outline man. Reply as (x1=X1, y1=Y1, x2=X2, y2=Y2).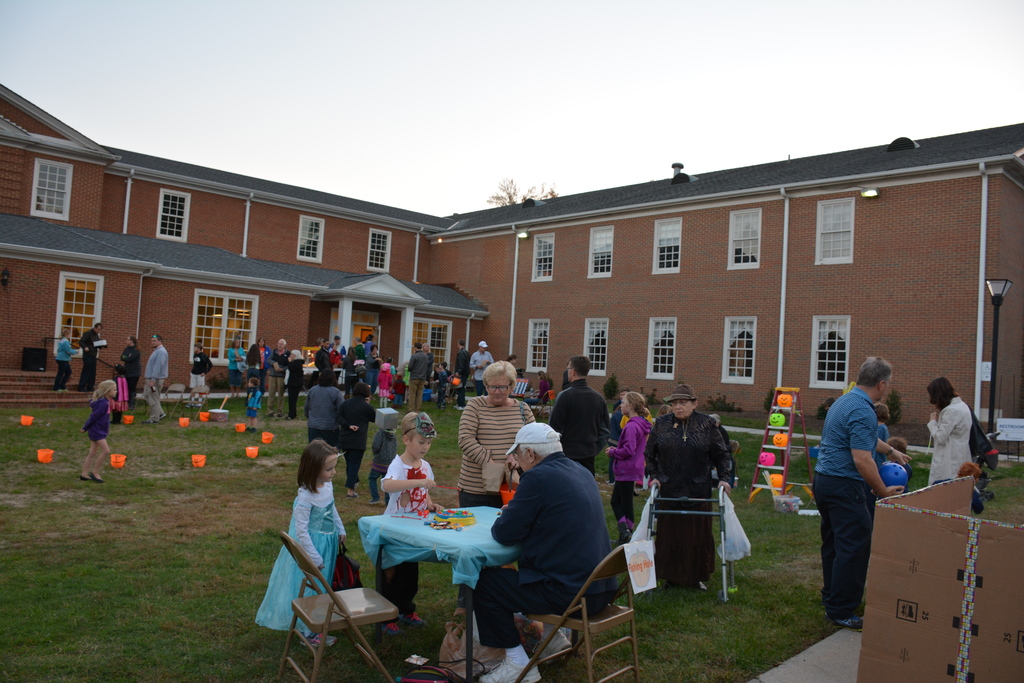
(x1=268, y1=335, x2=287, y2=416).
